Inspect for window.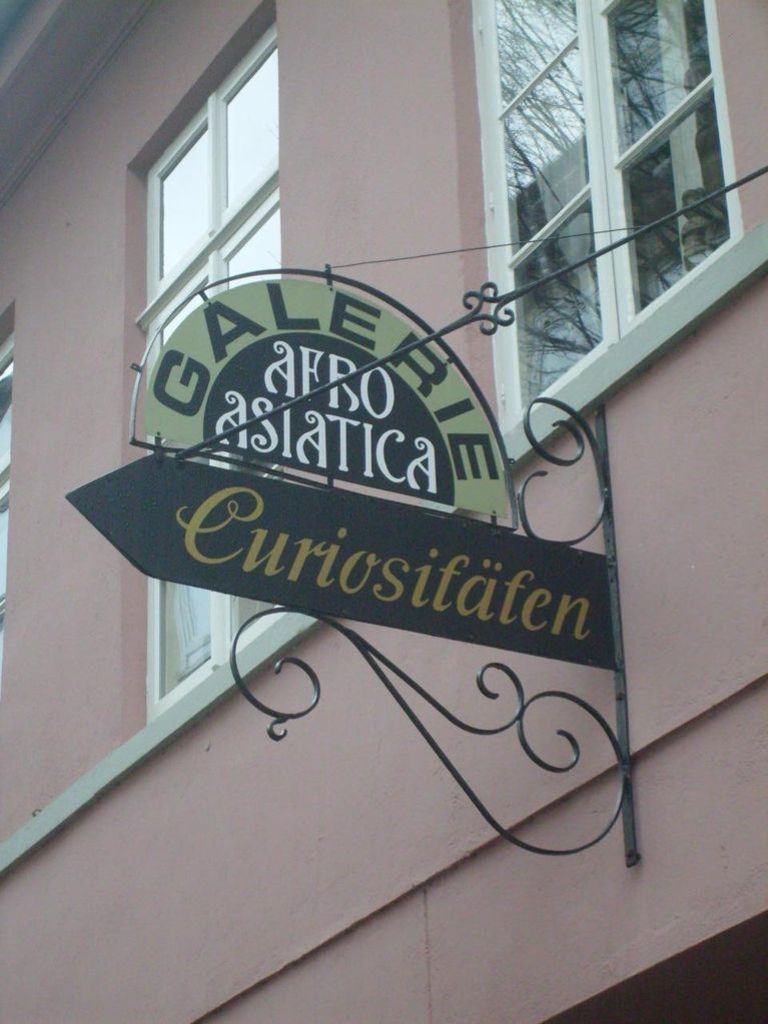
Inspection: 121,0,300,767.
